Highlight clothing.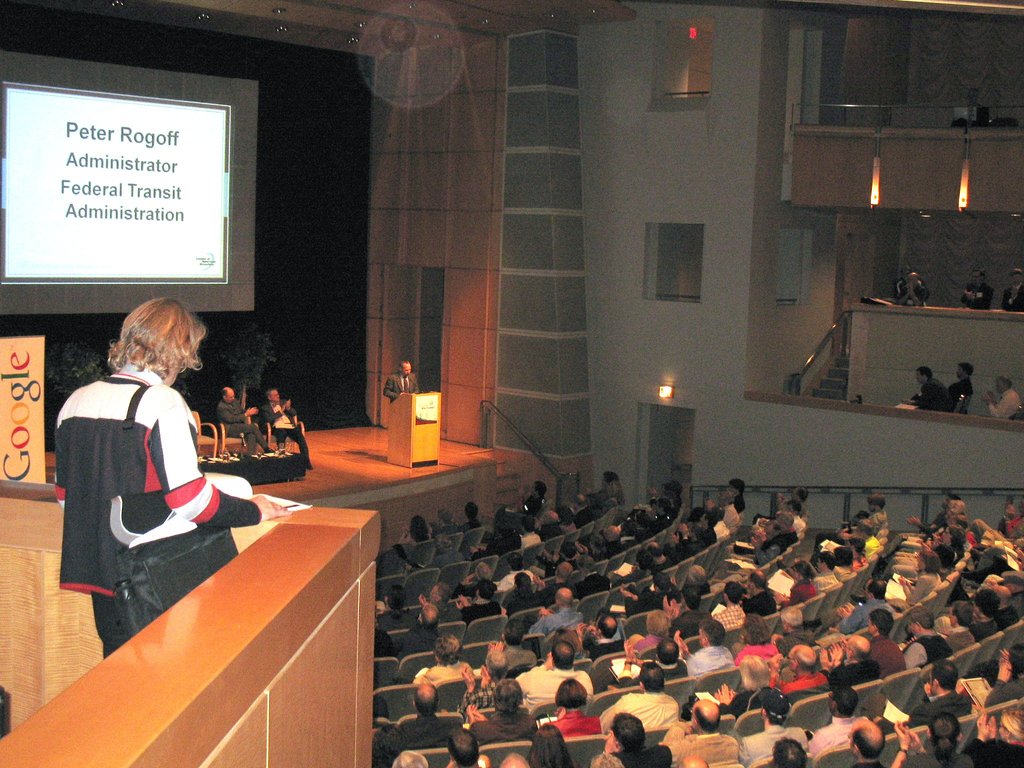
Highlighted region: rect(675, 607, 719, 637).
